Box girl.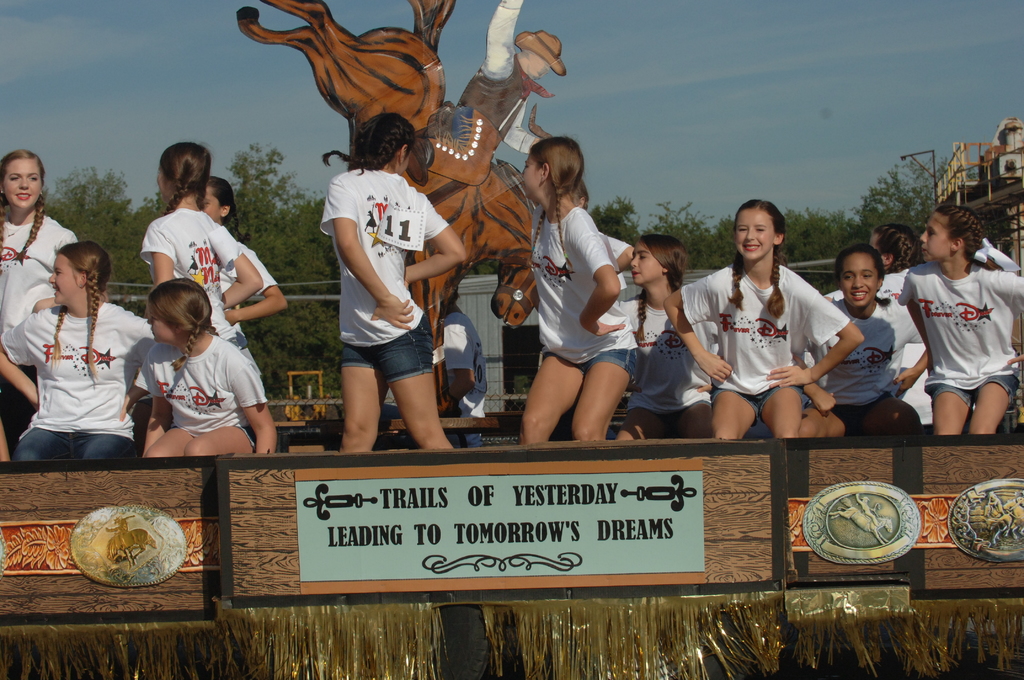
box=[130, 275, 282, 458].
